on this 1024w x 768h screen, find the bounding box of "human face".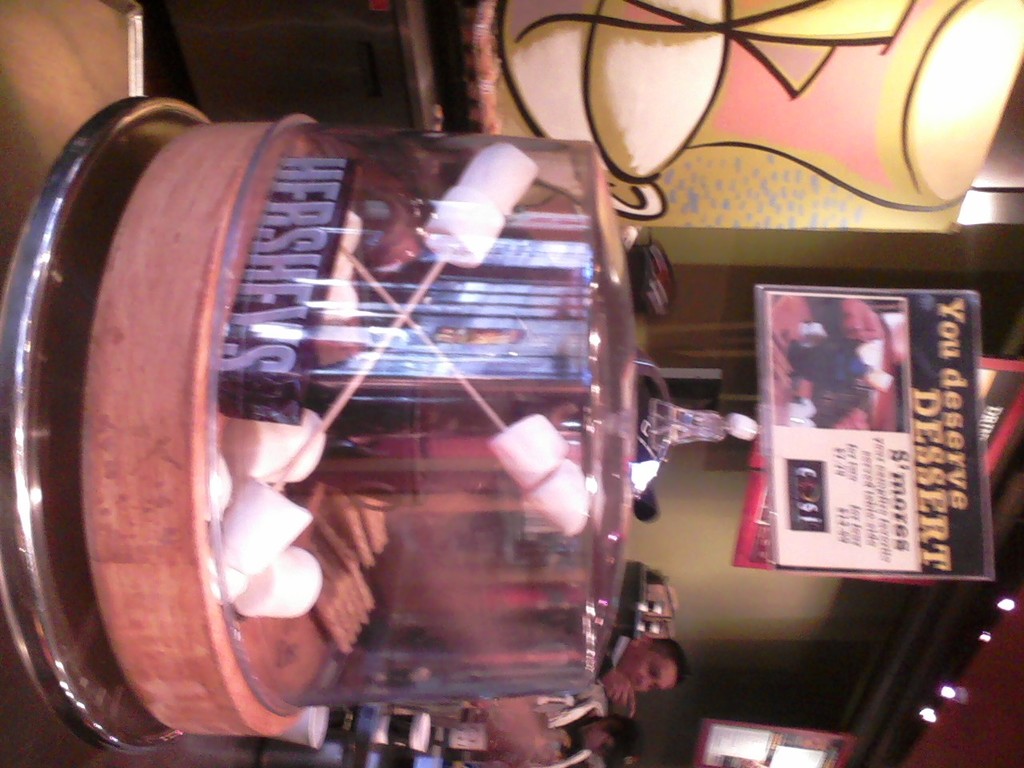
Bounding box: region(616, 646, 678, 690).
